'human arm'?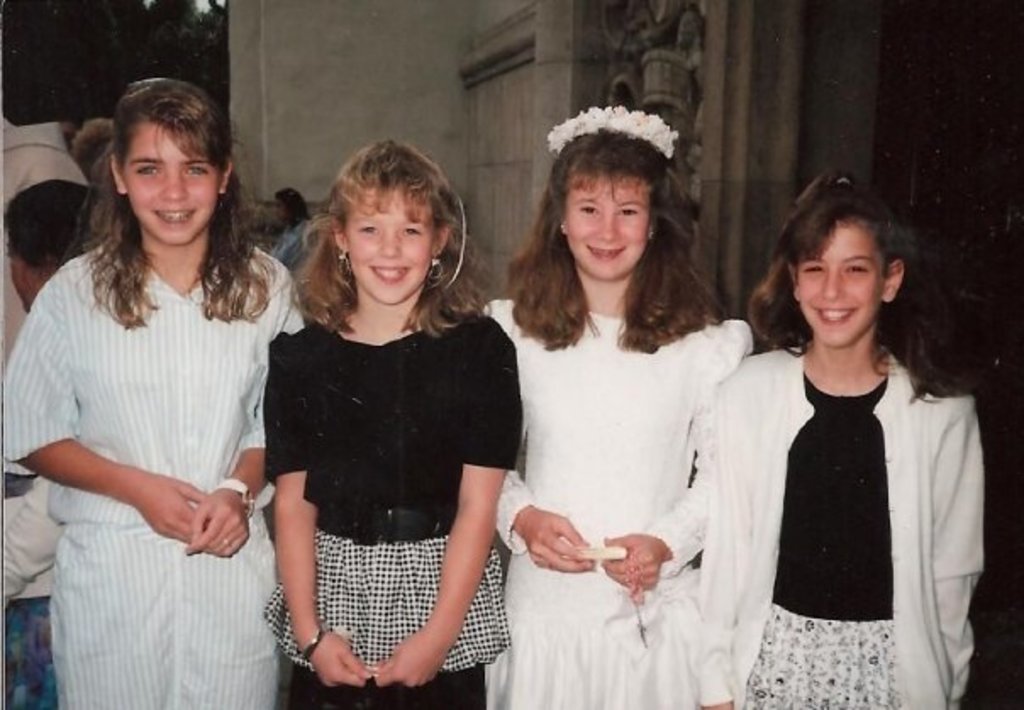
rect(492, 461, 593, 573)
